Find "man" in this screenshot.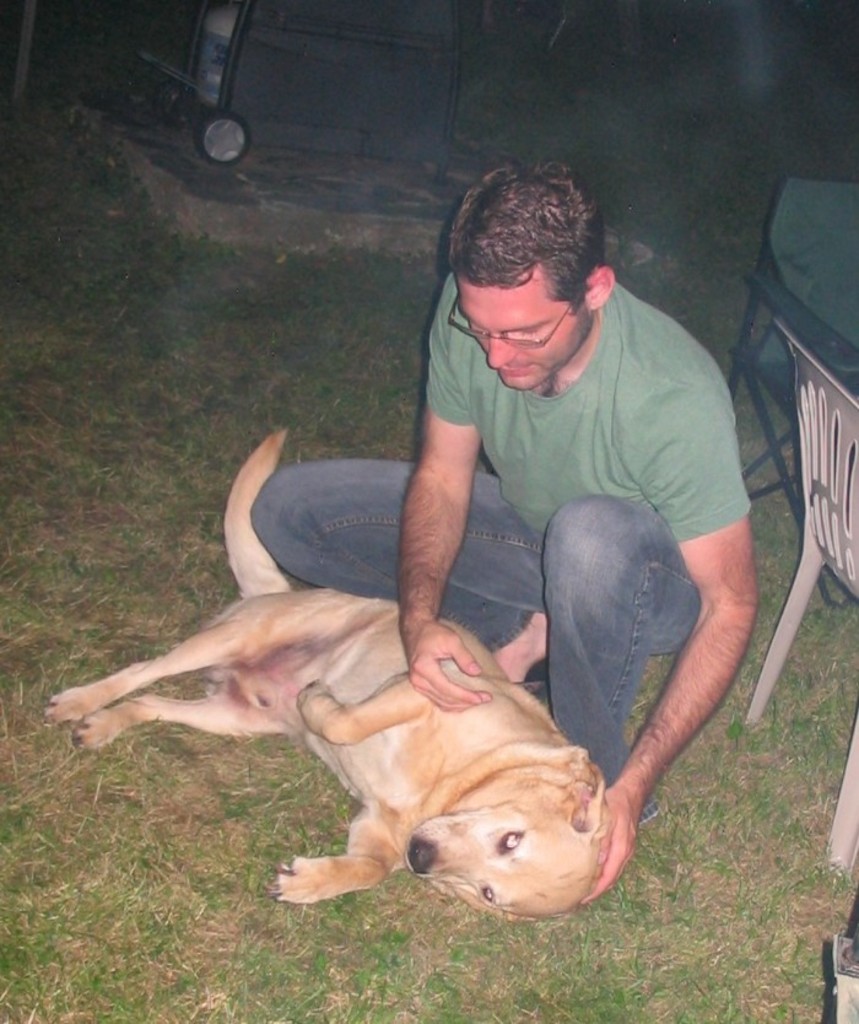
The bounding box for "man" is 239 147 765 890.
